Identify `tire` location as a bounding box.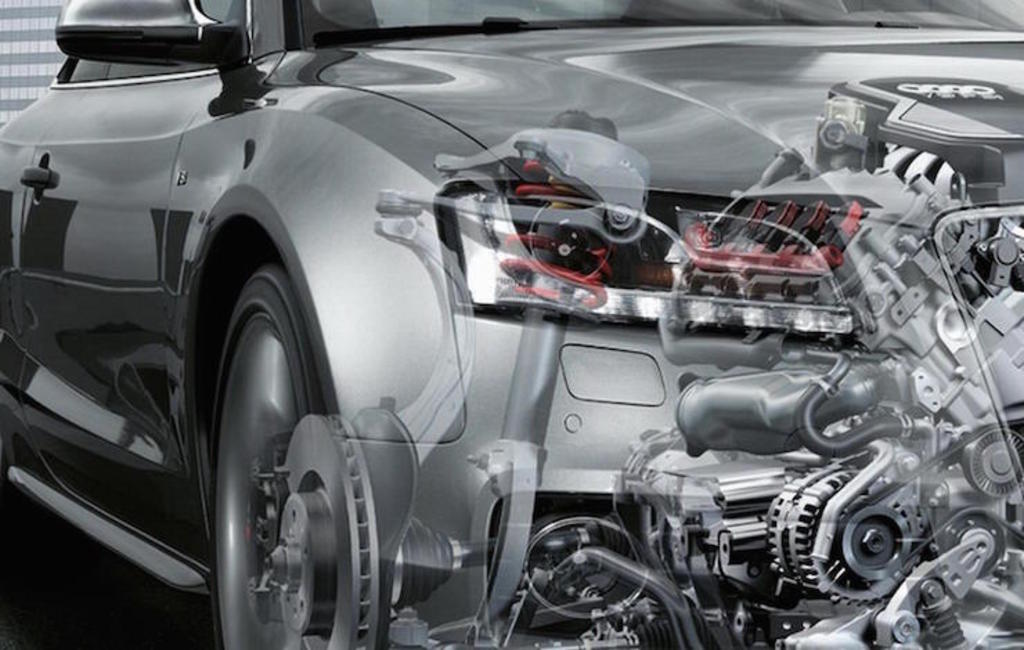
bbox(205, 260, 328, 646).
